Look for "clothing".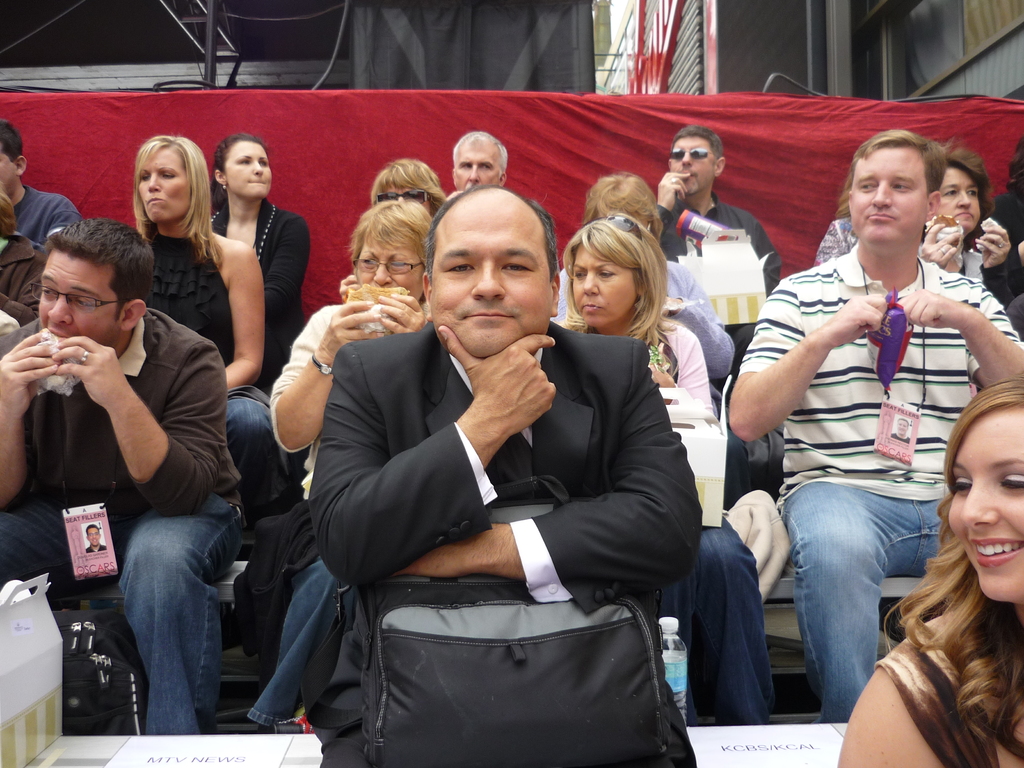
Found: bbox=[733, 245, 1023, 712].
